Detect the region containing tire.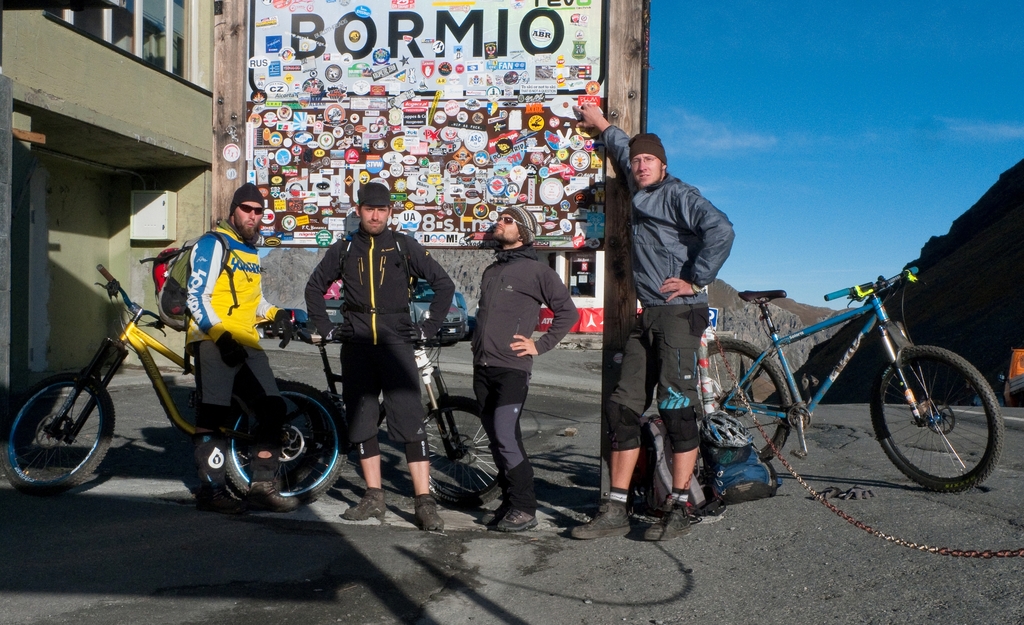
[12, 363, 109, 498].
